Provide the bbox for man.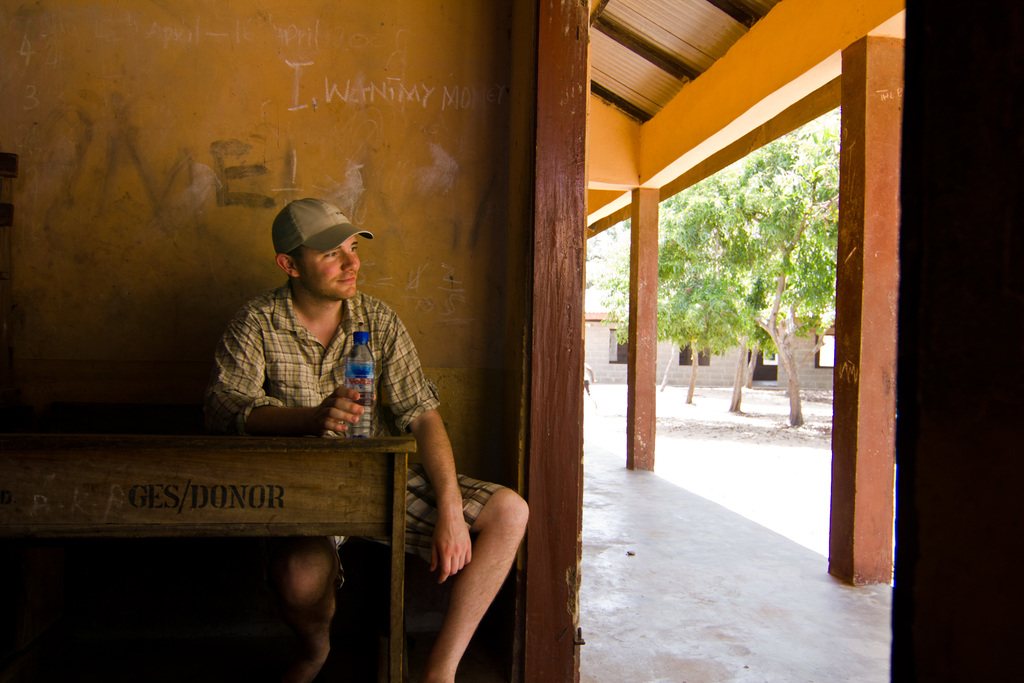
left=202, top=194, right=524, bottom=682.
